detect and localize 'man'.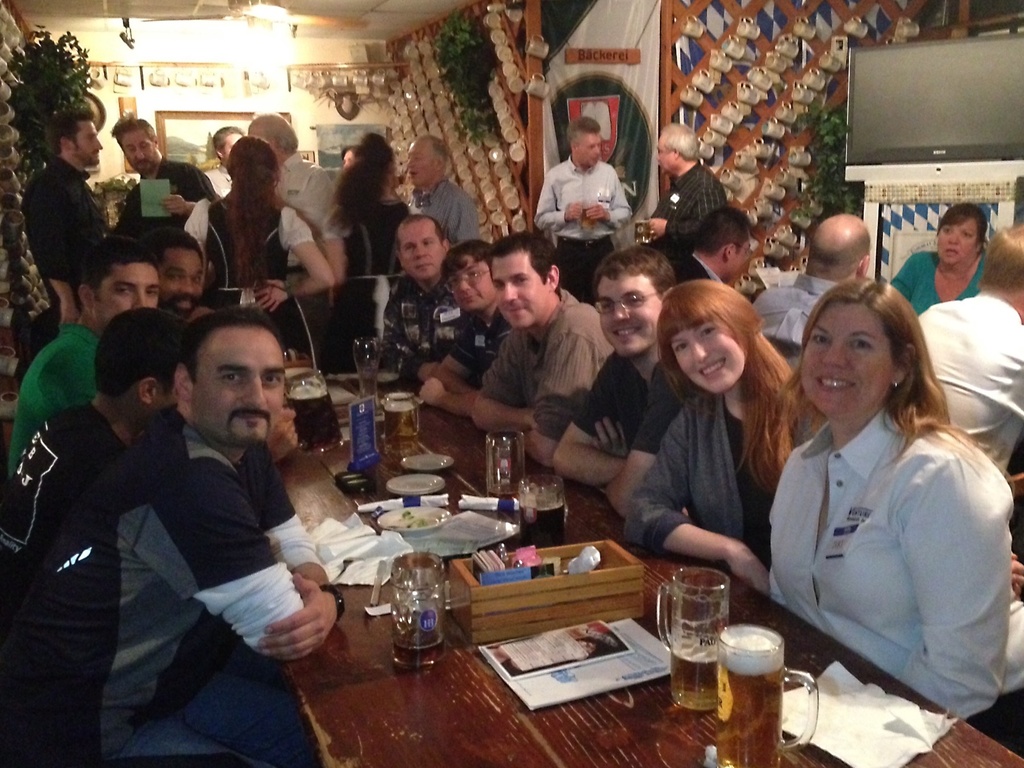
Localized at BBox(147, 230, 207, 309).
